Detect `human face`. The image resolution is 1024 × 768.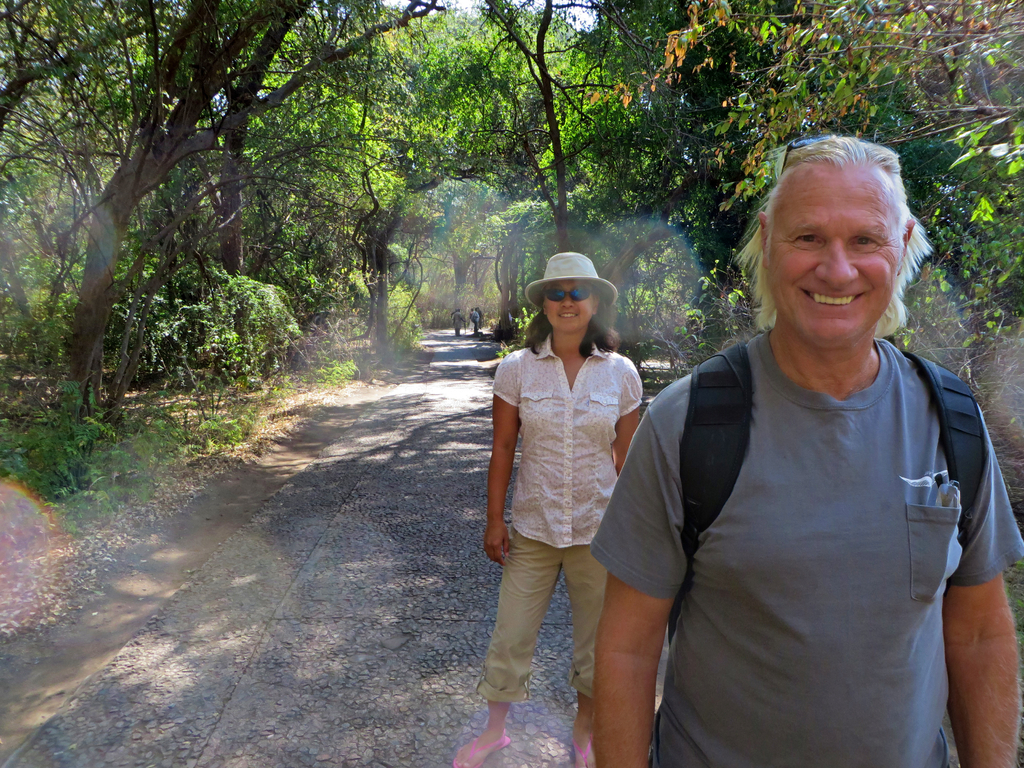
(x1=545, y1=282, x2=594, y2=333).
